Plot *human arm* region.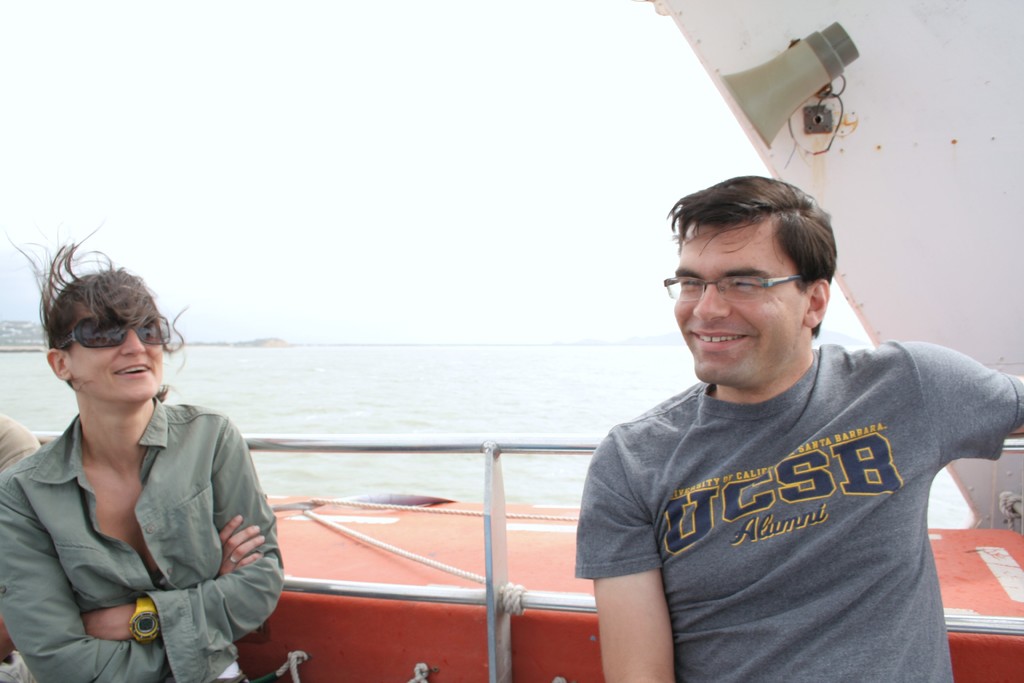
Plotted at [x1=931, y1=340, x2=1023, y2=457].
